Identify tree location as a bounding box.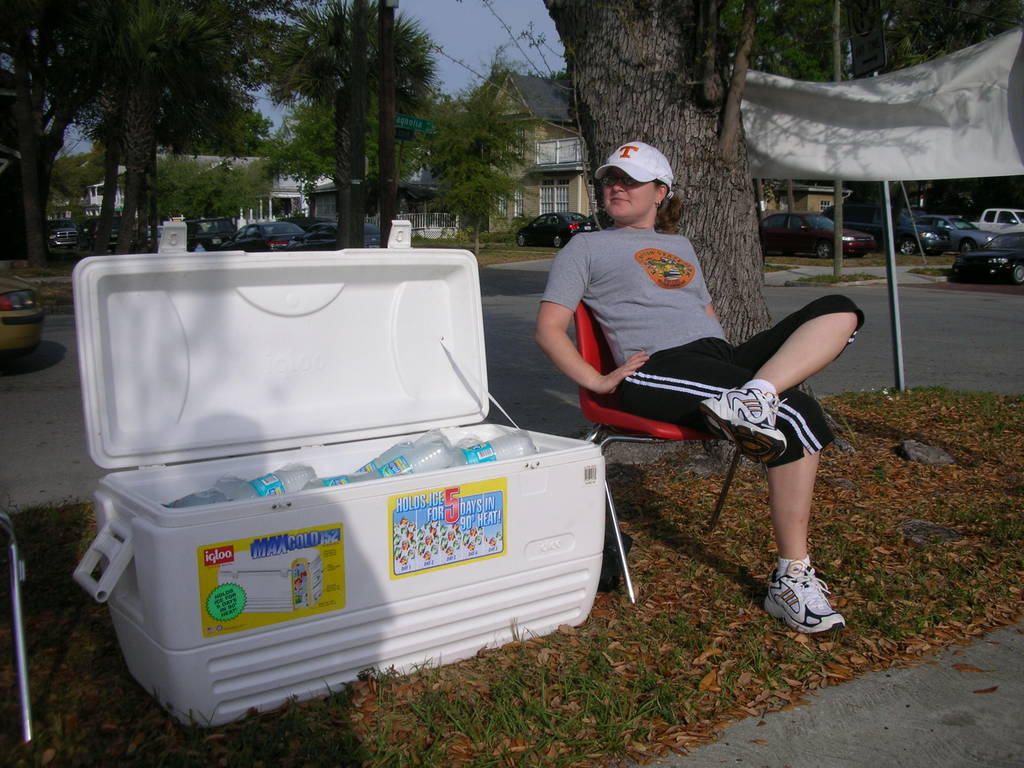
crop(536, 0, 775, 358).
